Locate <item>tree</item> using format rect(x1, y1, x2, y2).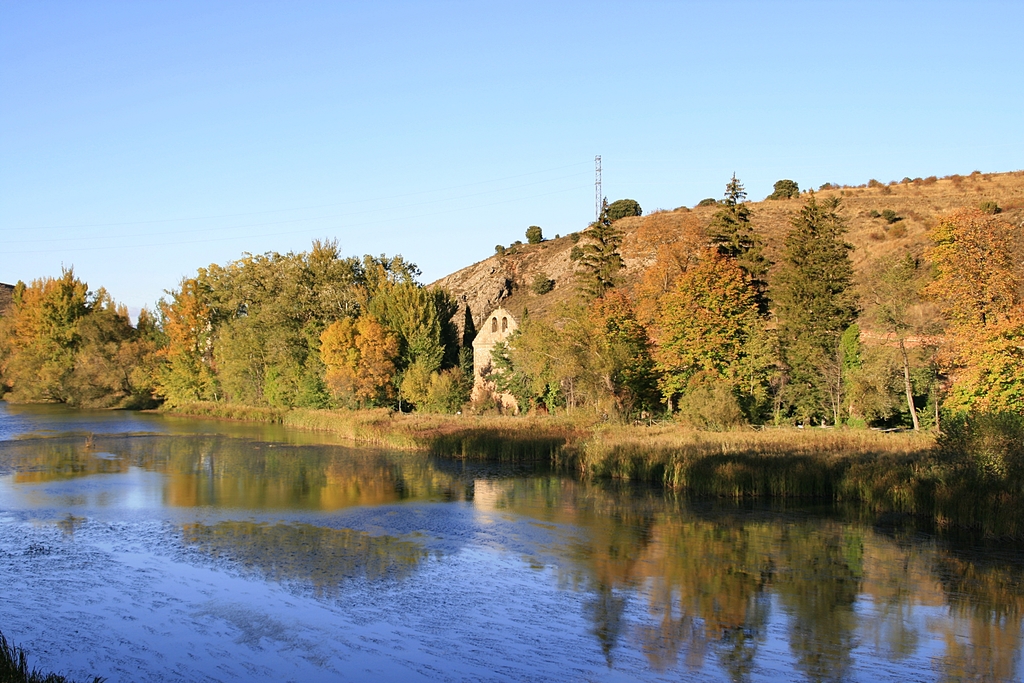
rect(607, 195, 640, 220).
